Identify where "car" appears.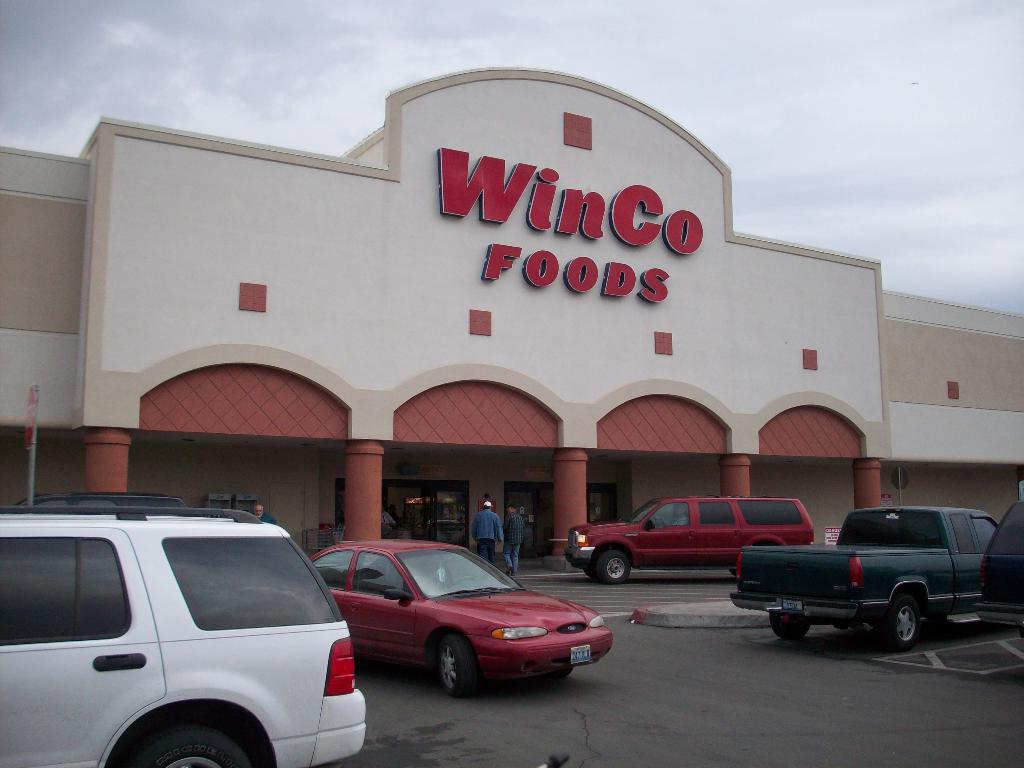
Appears at (left=305, top=548, right=618, bottom=696).
